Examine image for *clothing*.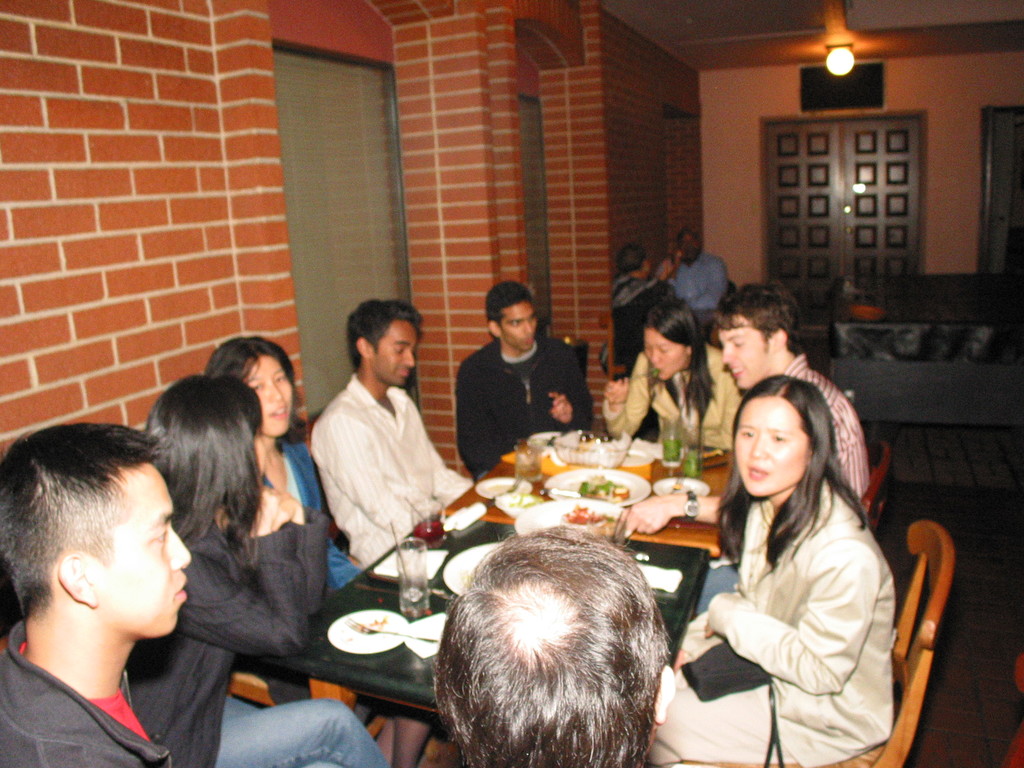
Examination result: {"left": 682, "top": 381, "right": 924, "bottom": 749}.
